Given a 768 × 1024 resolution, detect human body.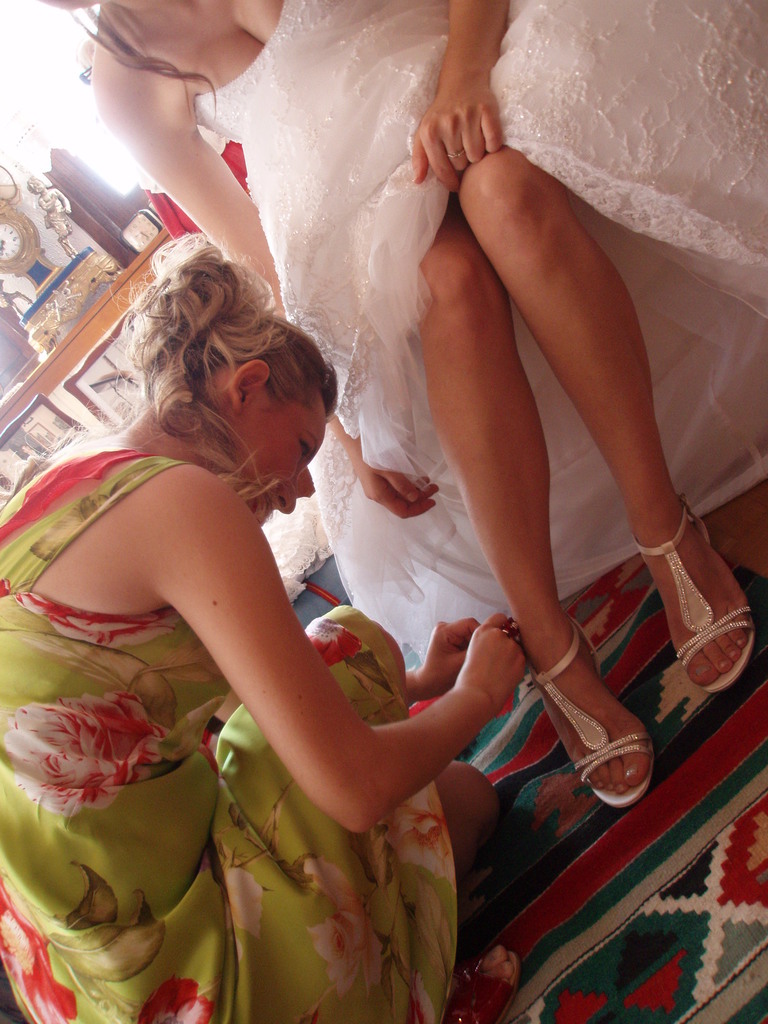
bbox=[38, 0, 766, 806].
